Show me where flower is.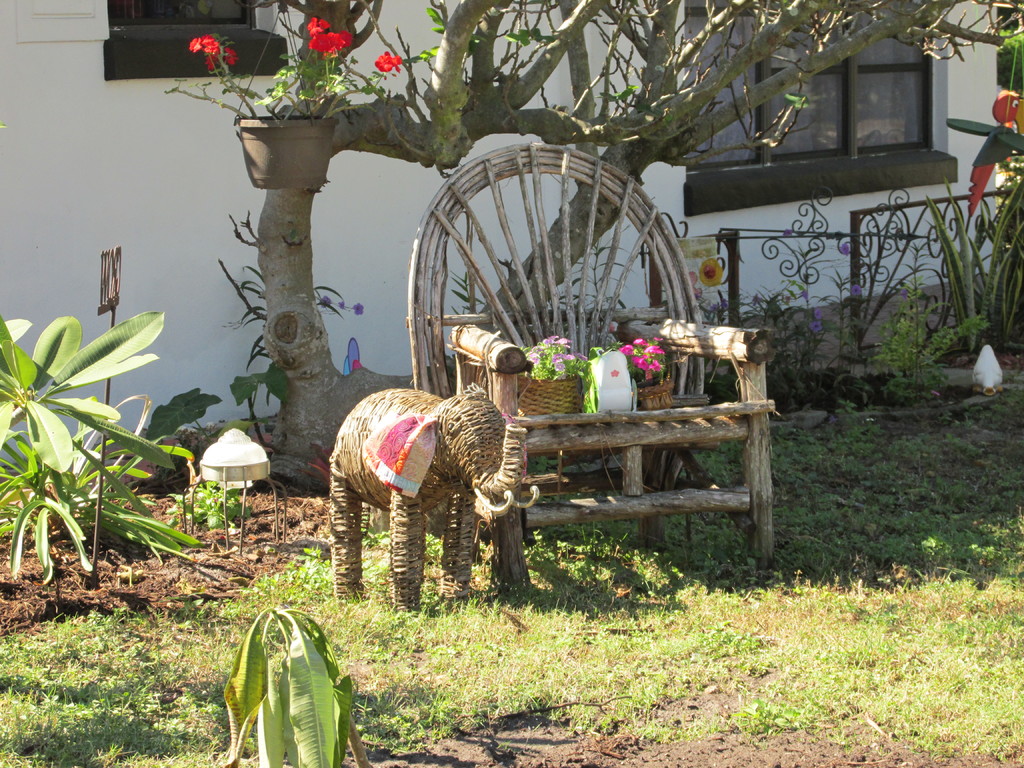
flower is at <box>307,15,357,53</box>.
